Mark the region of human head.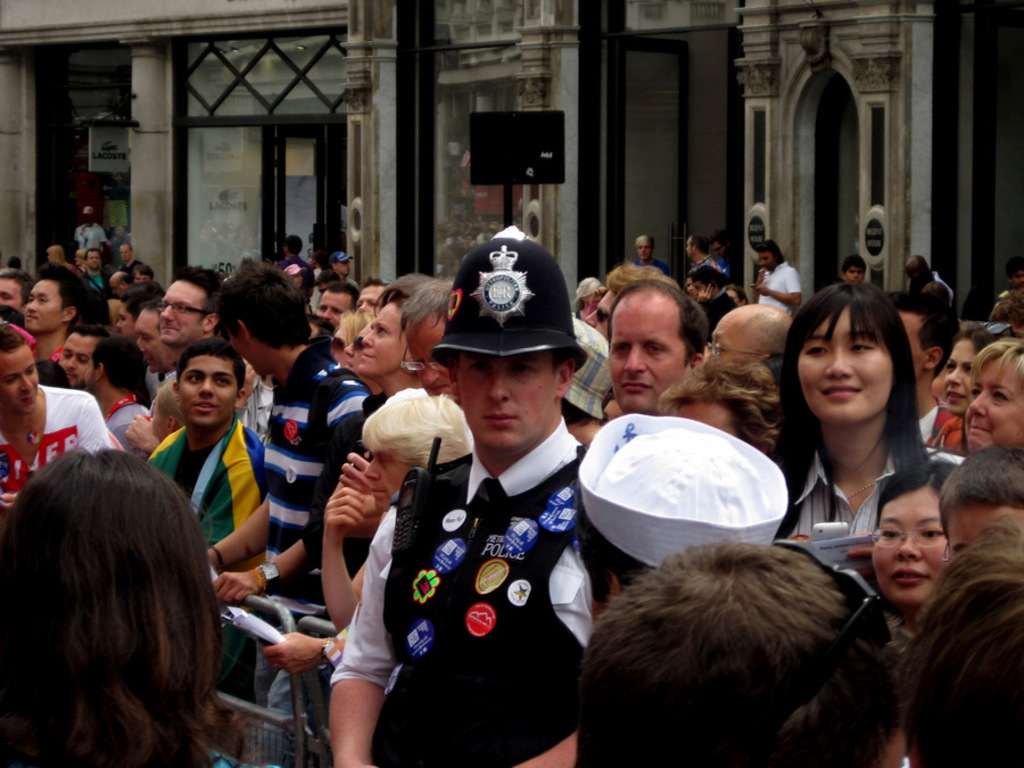
Region: bbox(581, 261, 675, 340).
